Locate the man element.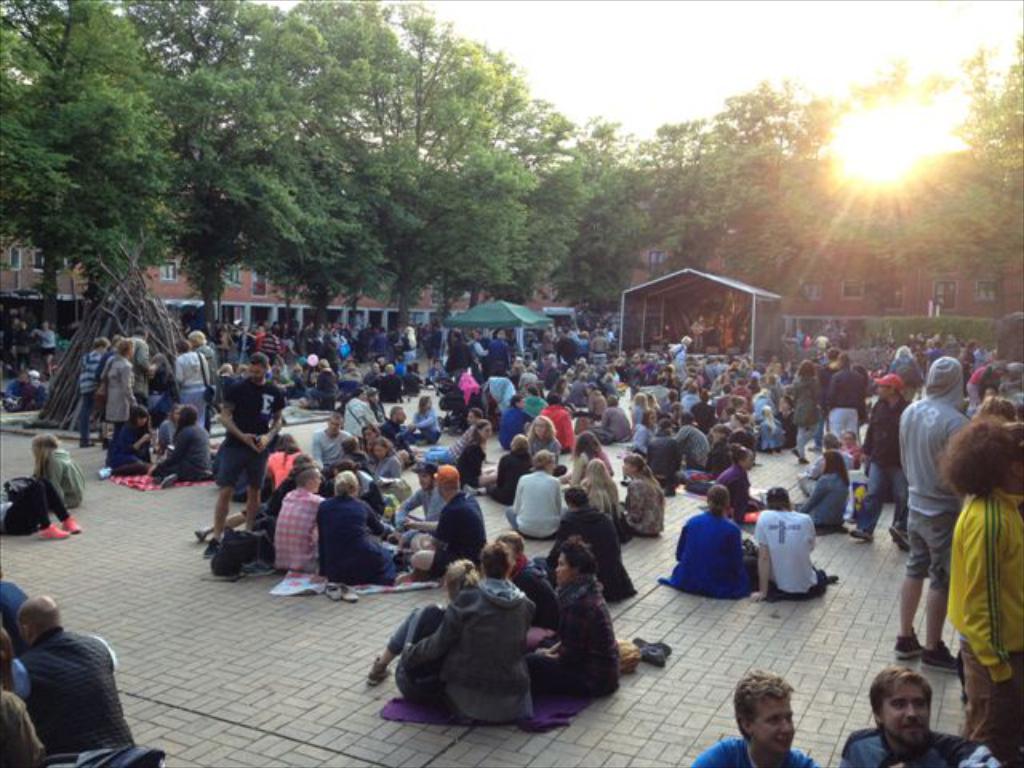
Element bbox: l=264, t=458, r=331, b=578.
